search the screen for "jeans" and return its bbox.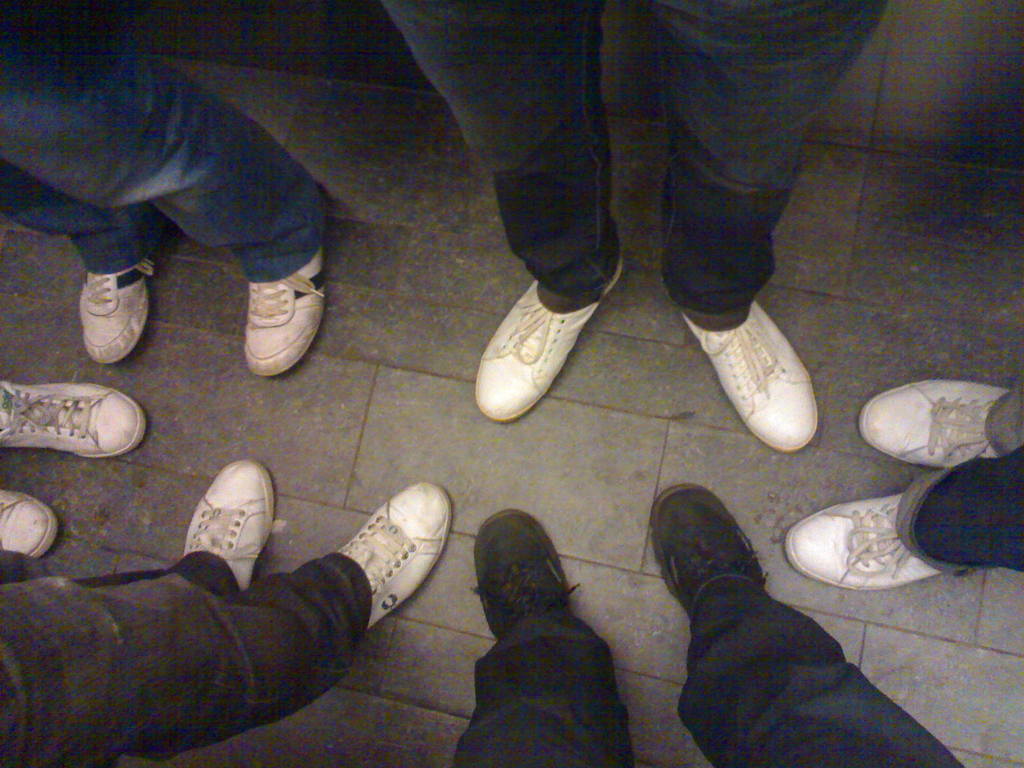
Found: [x1=0, y1=4, x2=326, y2=282].
